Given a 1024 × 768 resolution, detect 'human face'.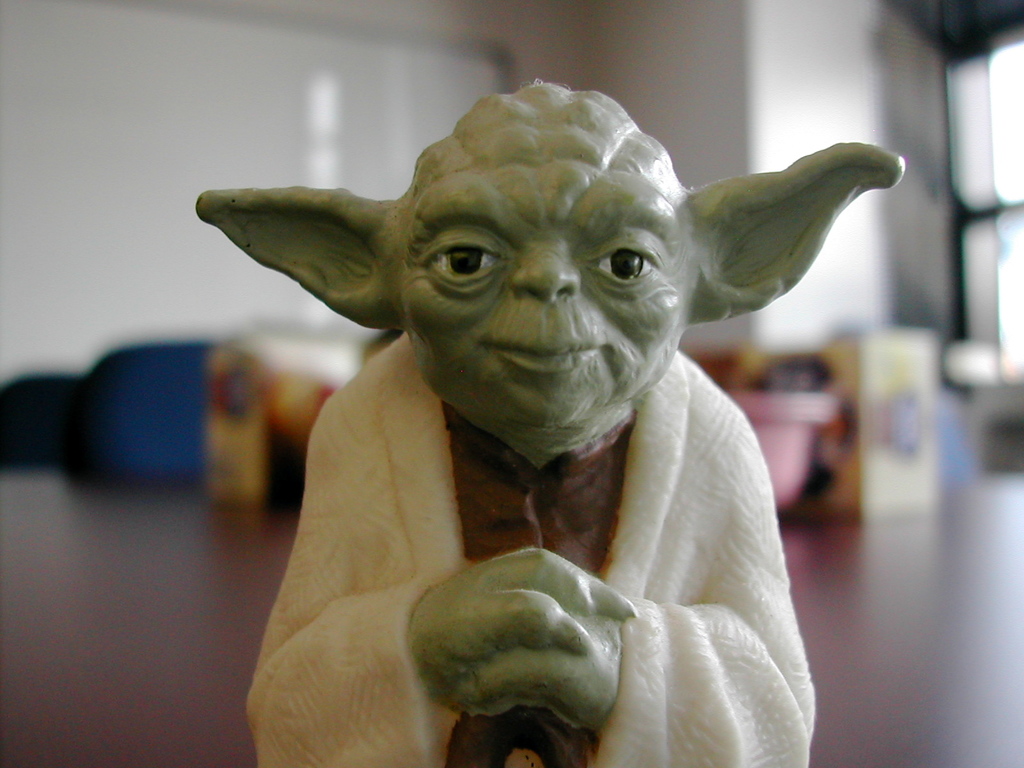
<region>397, 159, 701, 435</region>.
